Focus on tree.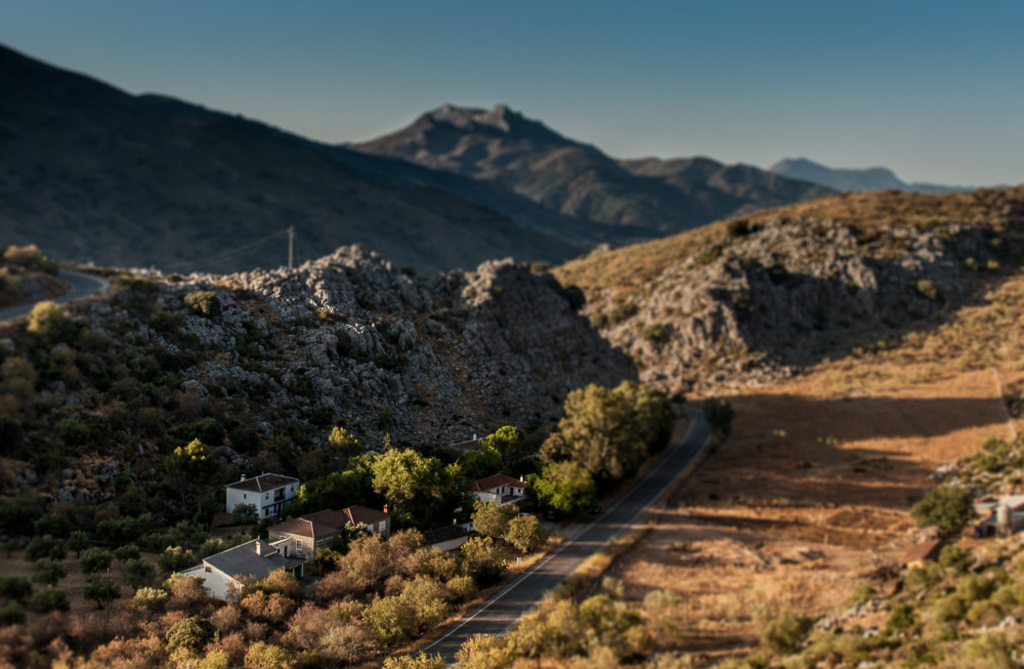
Focused at bbox(0, 239, 59, 275).
